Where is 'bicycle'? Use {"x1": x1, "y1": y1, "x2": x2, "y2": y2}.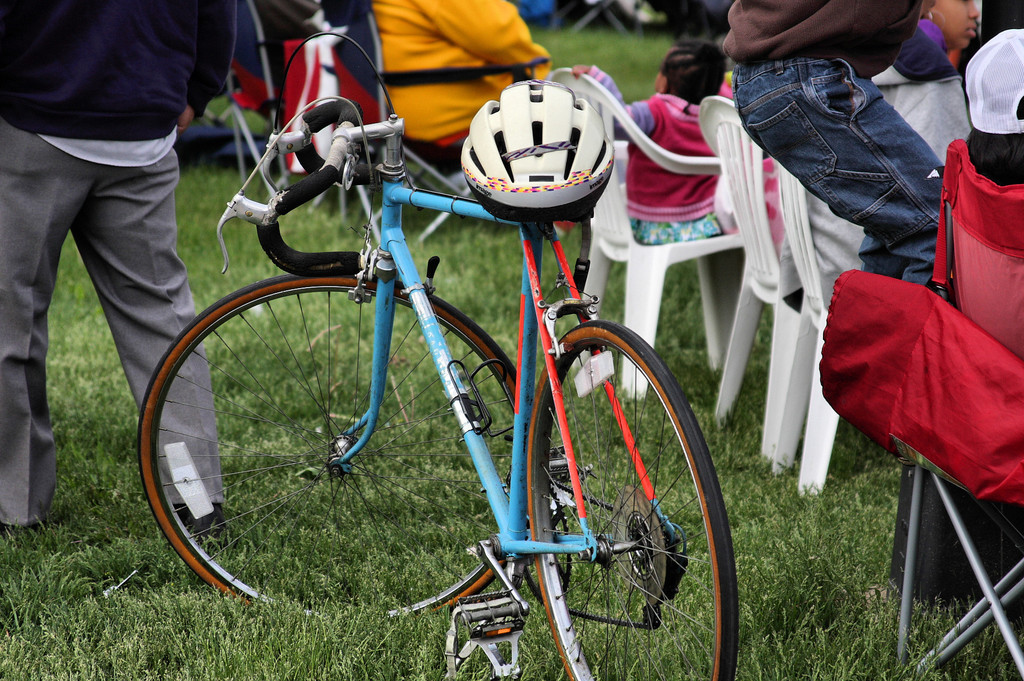
{"x1": 140, "y1": 28, "x2": 735, "y2": 680}.
